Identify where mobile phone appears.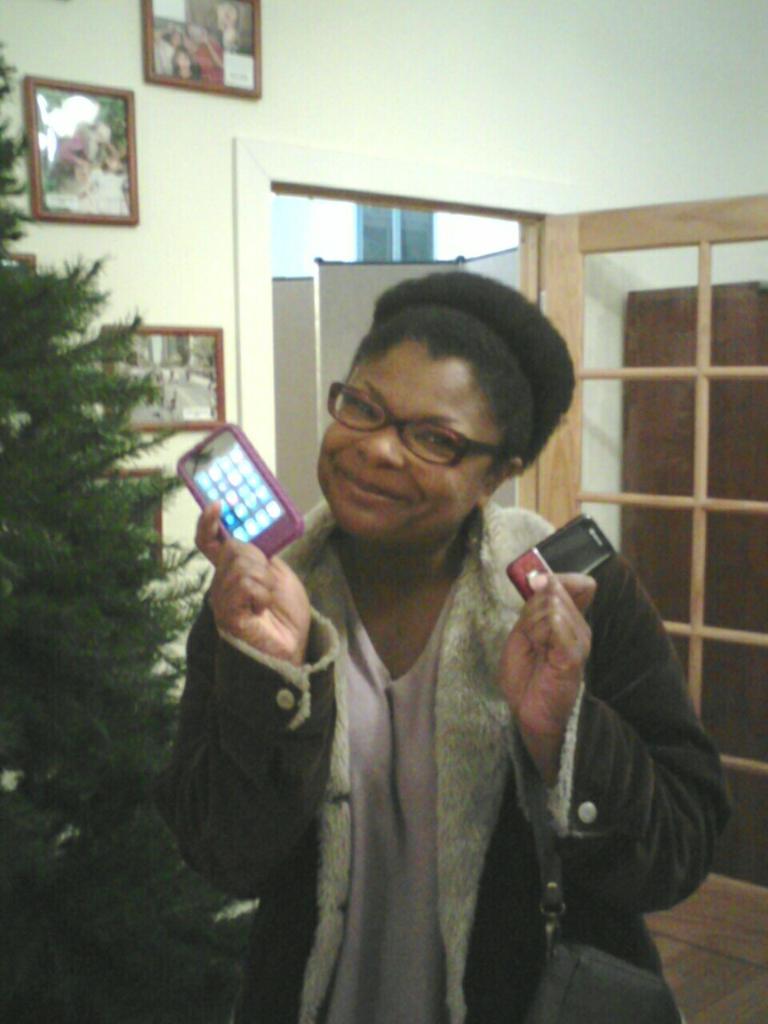
Appears at 163:422:303:563.
